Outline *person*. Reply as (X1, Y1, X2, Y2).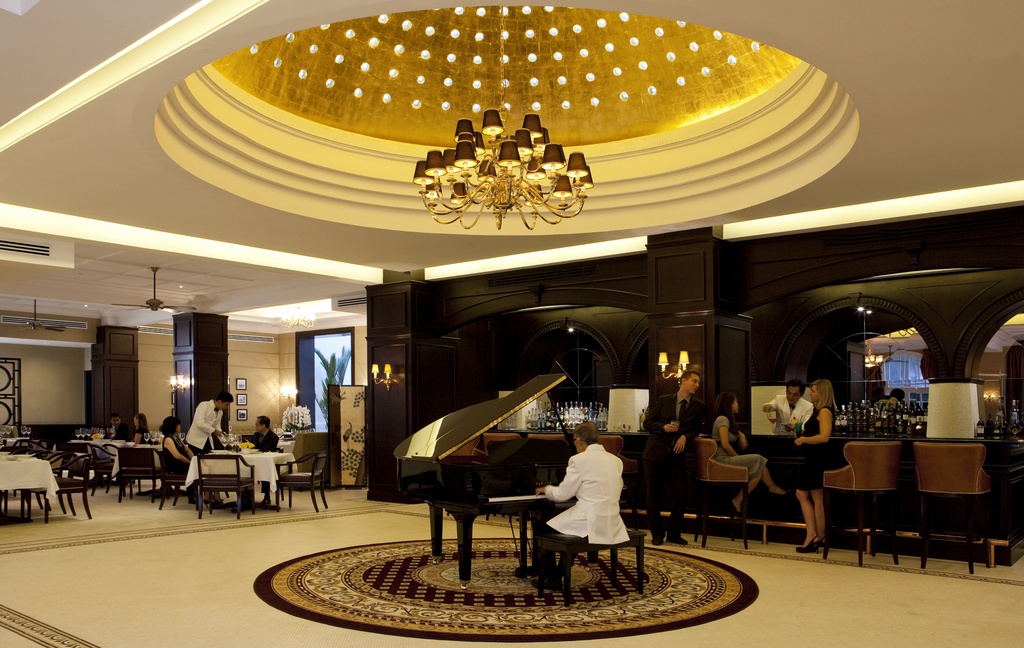
(158, 414, 225, 510).
